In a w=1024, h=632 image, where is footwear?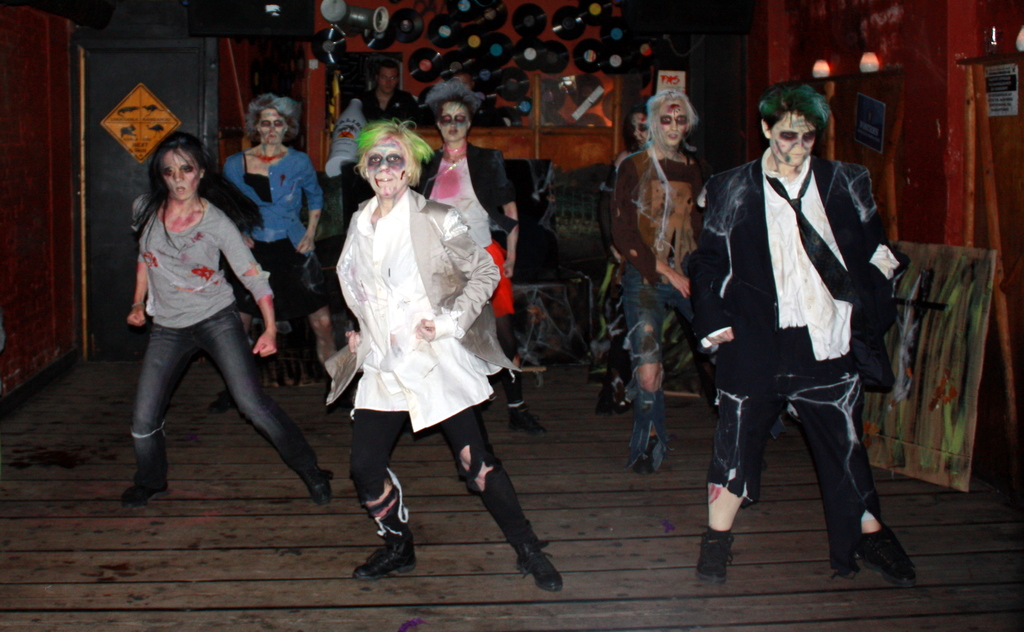
rect(118, 452, 168, 510).
